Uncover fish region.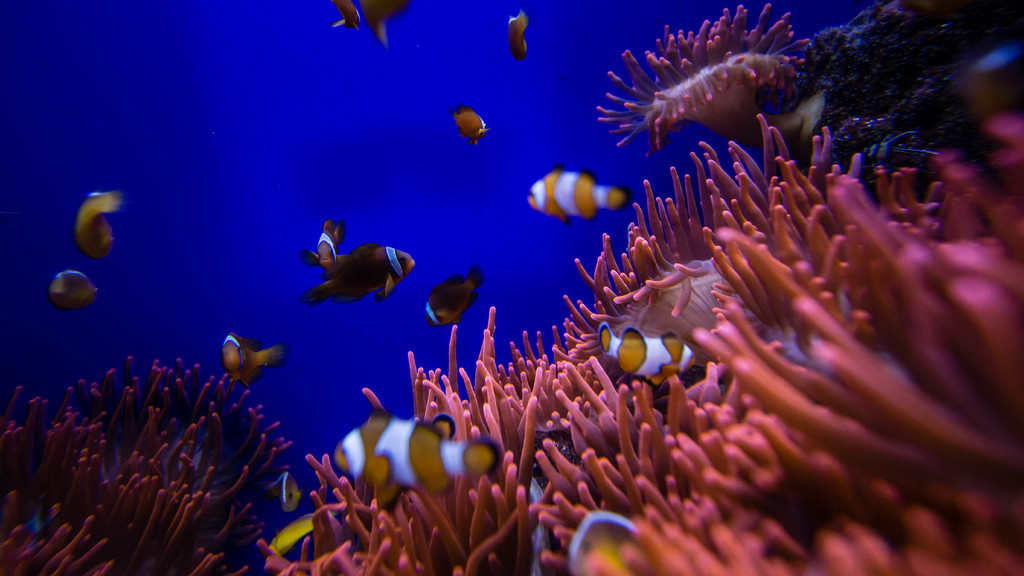
Uncovered: 70 187 122 268.
